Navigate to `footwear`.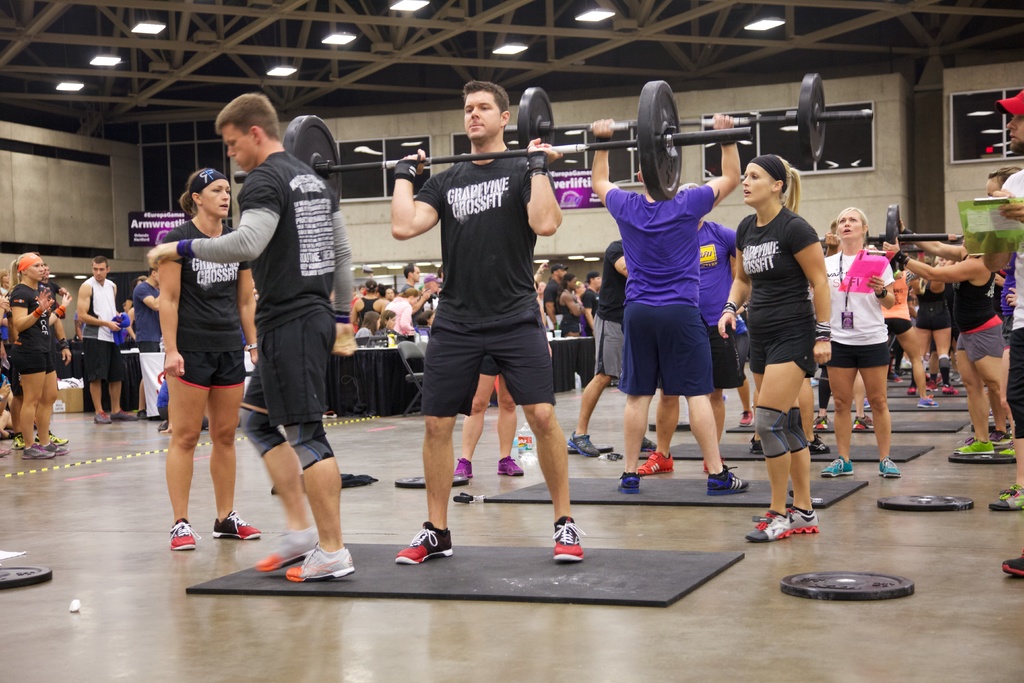
Navigation target: 36:438:68:454.
